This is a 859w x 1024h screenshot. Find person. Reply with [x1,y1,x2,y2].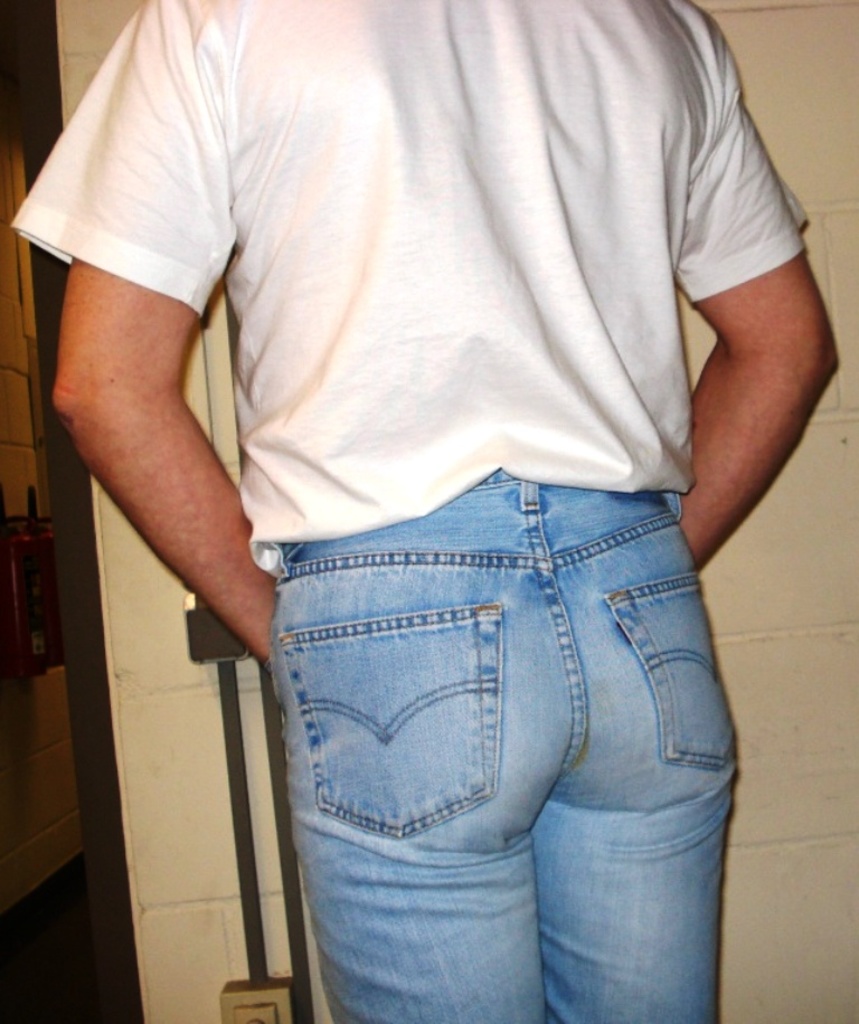
[37,0,838,1023].
